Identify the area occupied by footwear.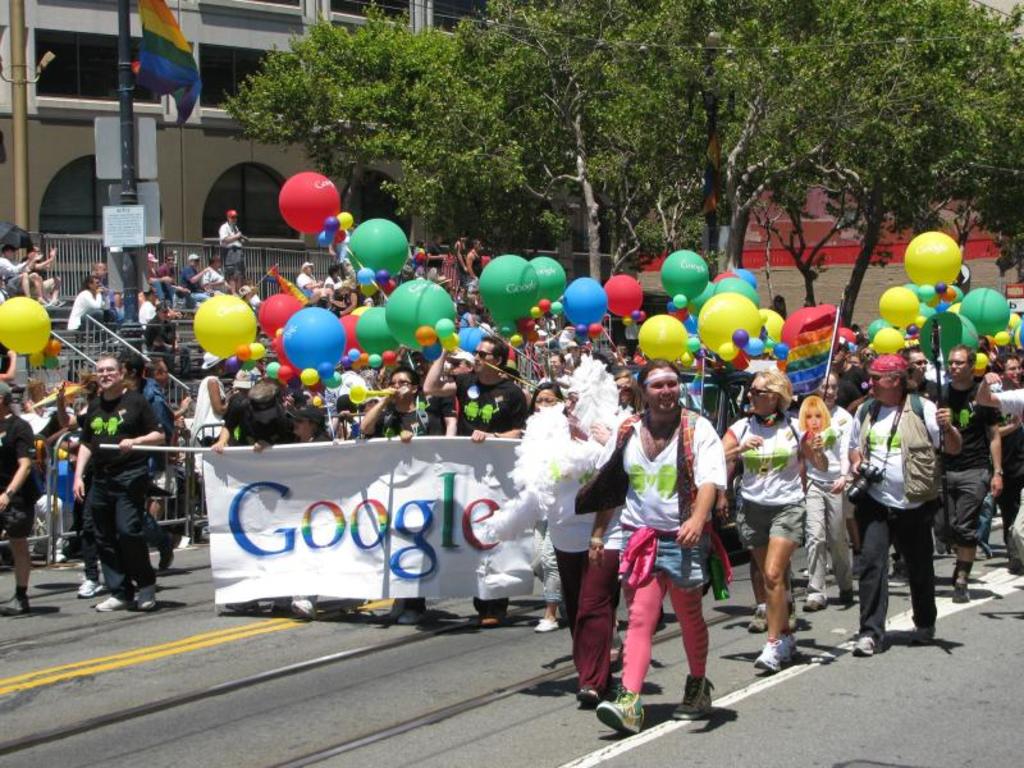
Area: l=0, t=596, r=28, b=613.
